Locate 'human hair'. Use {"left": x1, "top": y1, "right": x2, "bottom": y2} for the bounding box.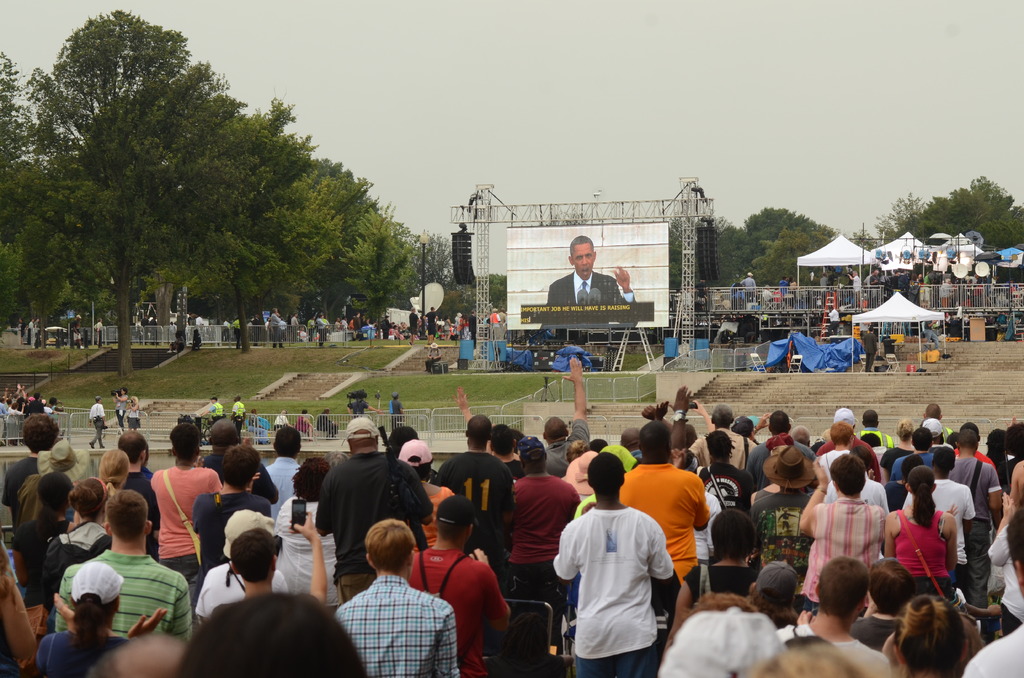
{"left": 668, "top": 417, "right": 698, "bottom": 470}.
